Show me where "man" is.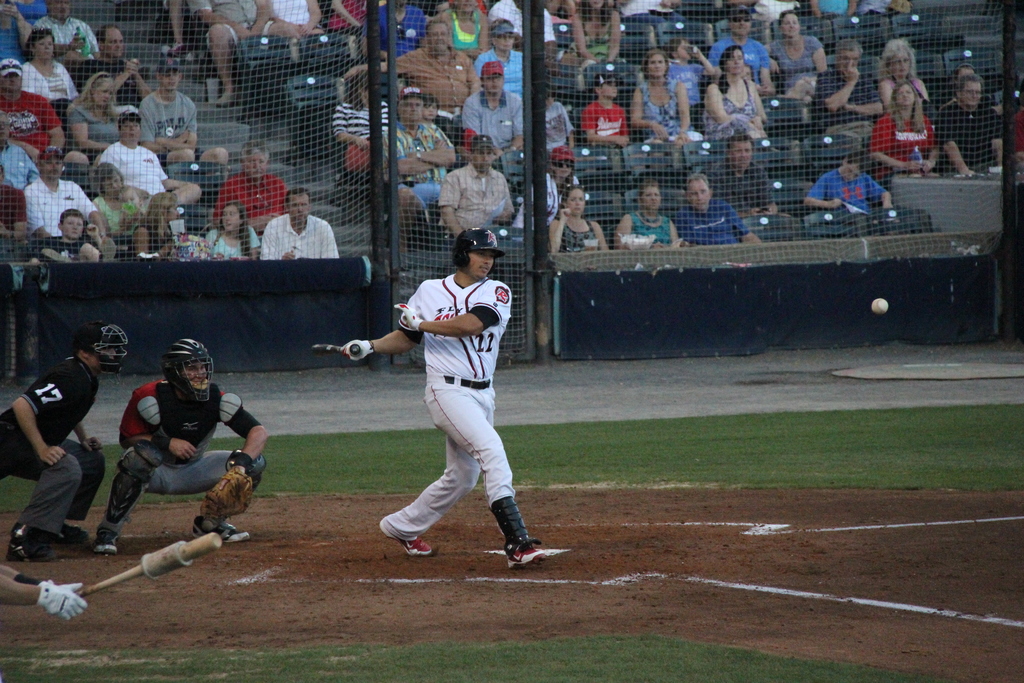
"man" is at (x1=0, y1=117, x2=49, y2=195).
